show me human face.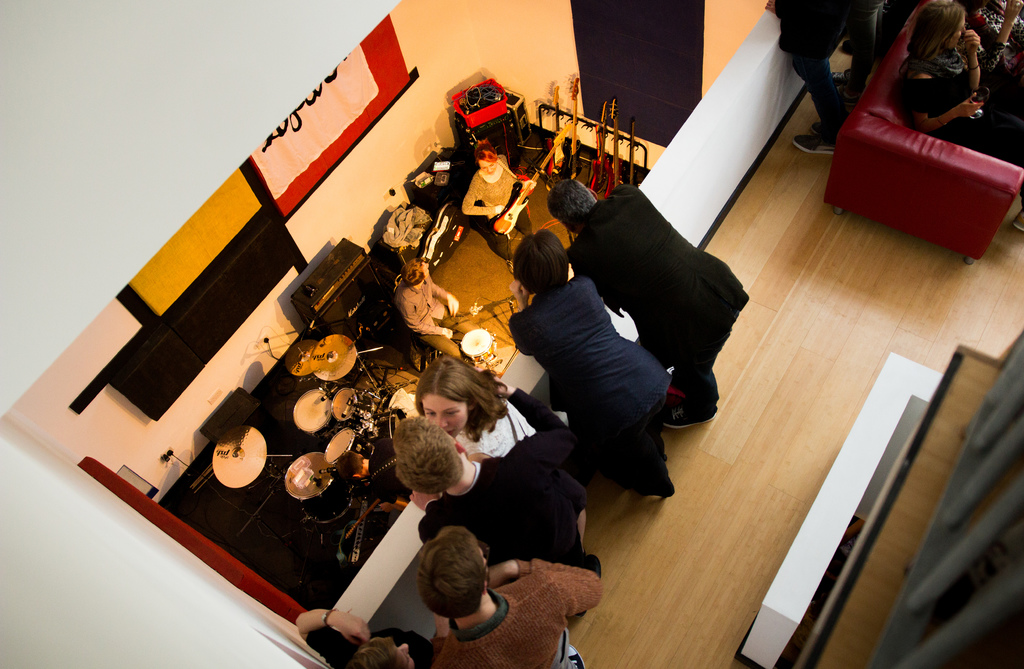
human face is here: (x1=477, y1=160, x2=496, y2=175).
